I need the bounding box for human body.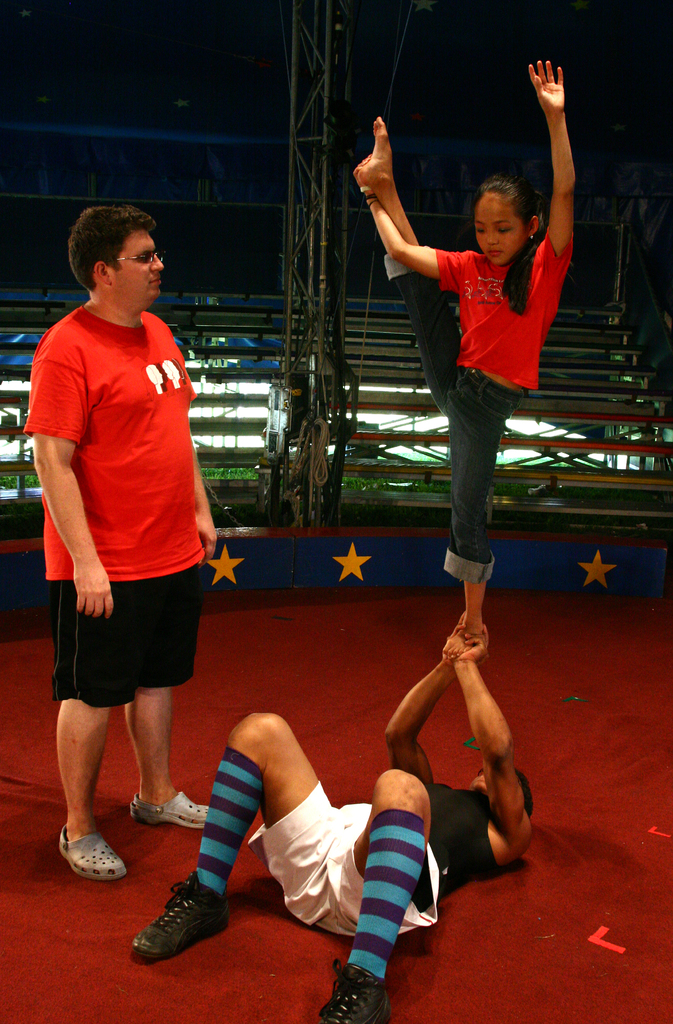
Here it is: bbox=[39, 219, 223, 870].
